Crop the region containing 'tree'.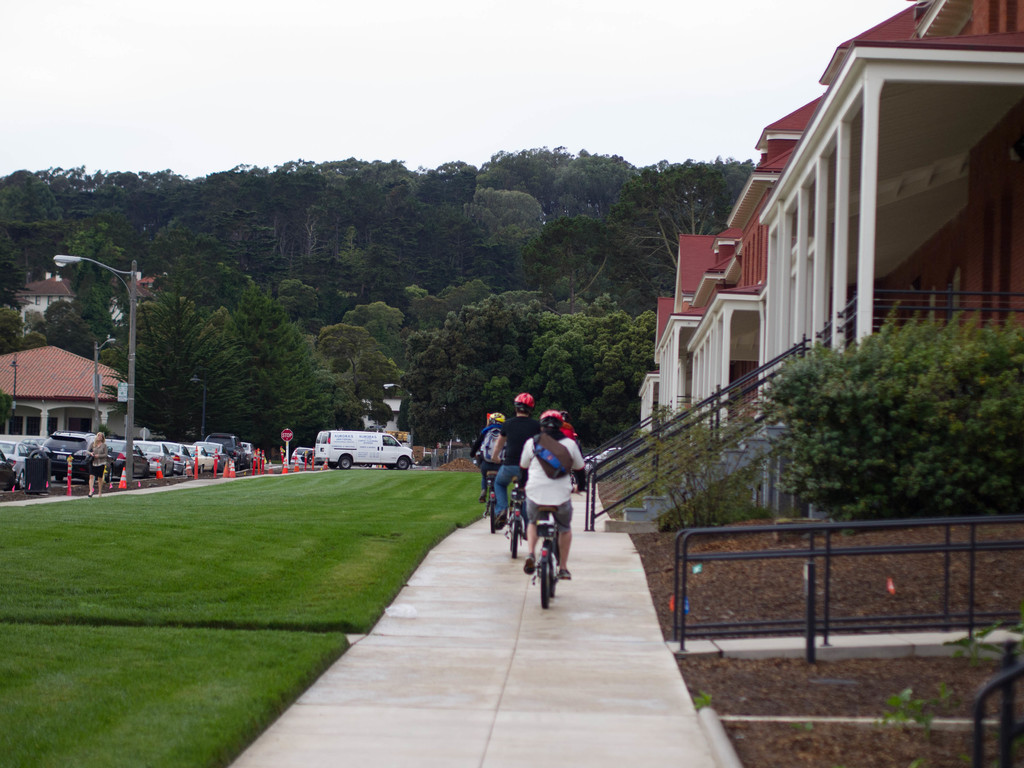
Crop region: 741 301 1023 524.
